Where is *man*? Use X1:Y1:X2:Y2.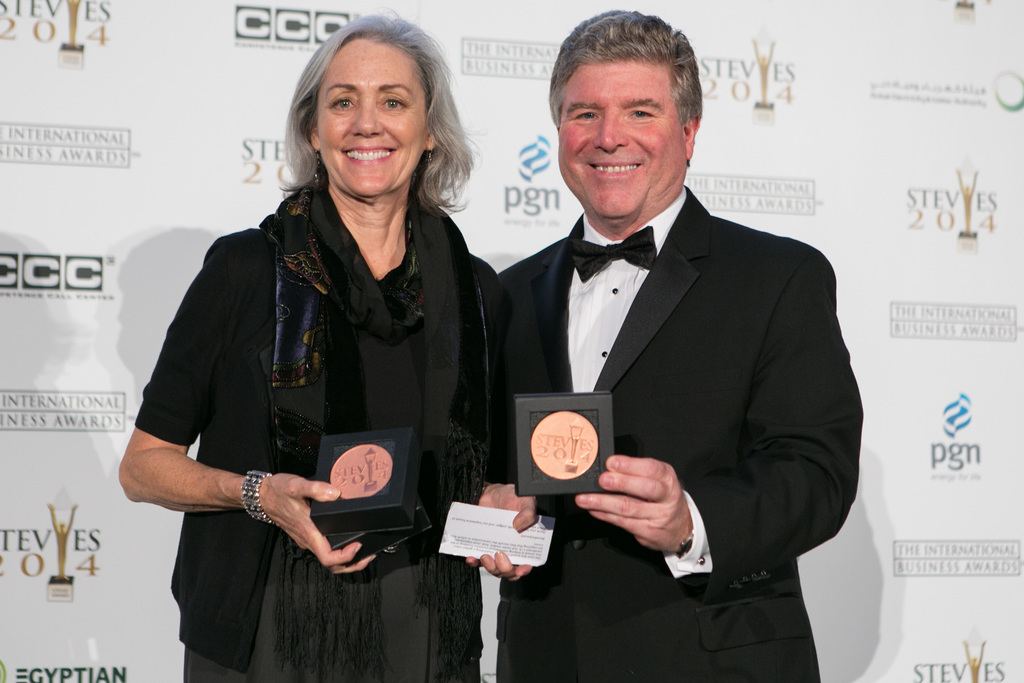
482:31:857:639.
